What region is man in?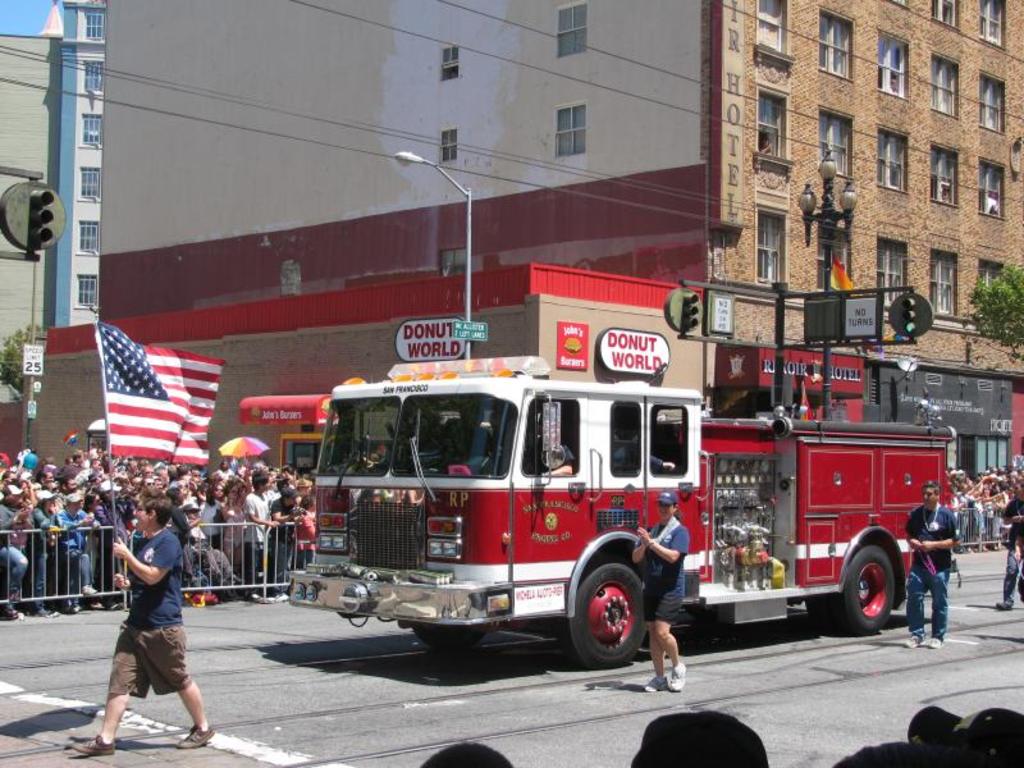
87 494 202 755.
